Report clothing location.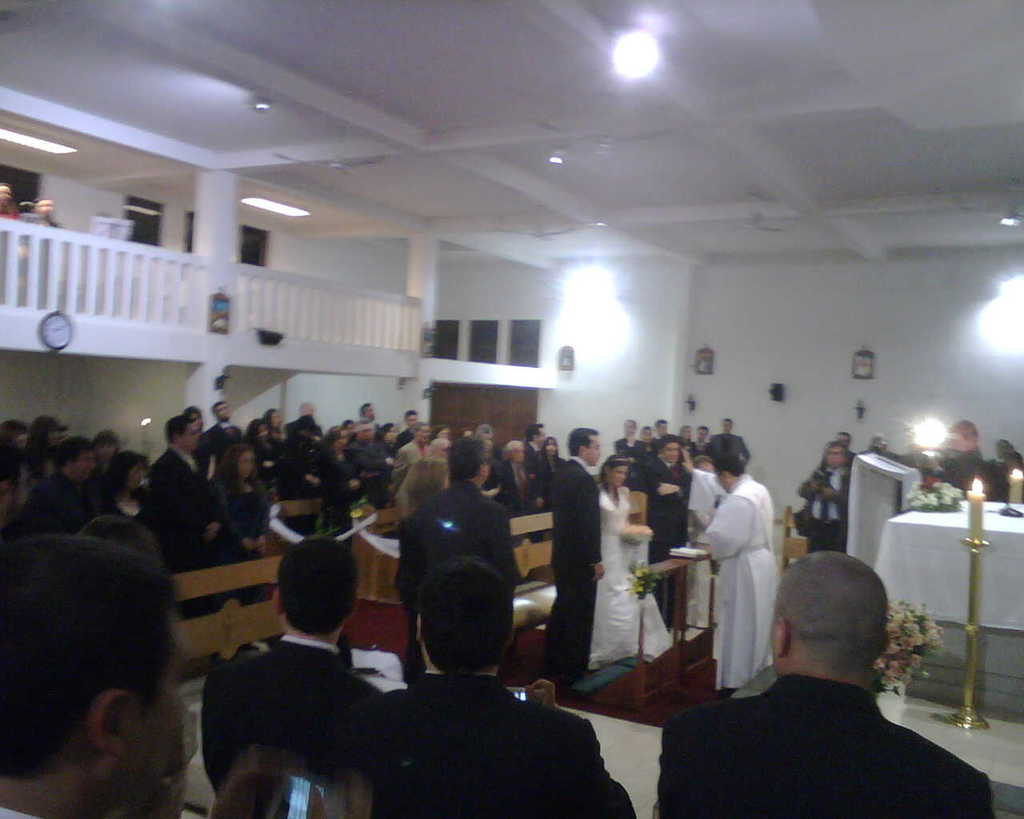
Report: x1=538 y1=452 x2=598 y2=666.
